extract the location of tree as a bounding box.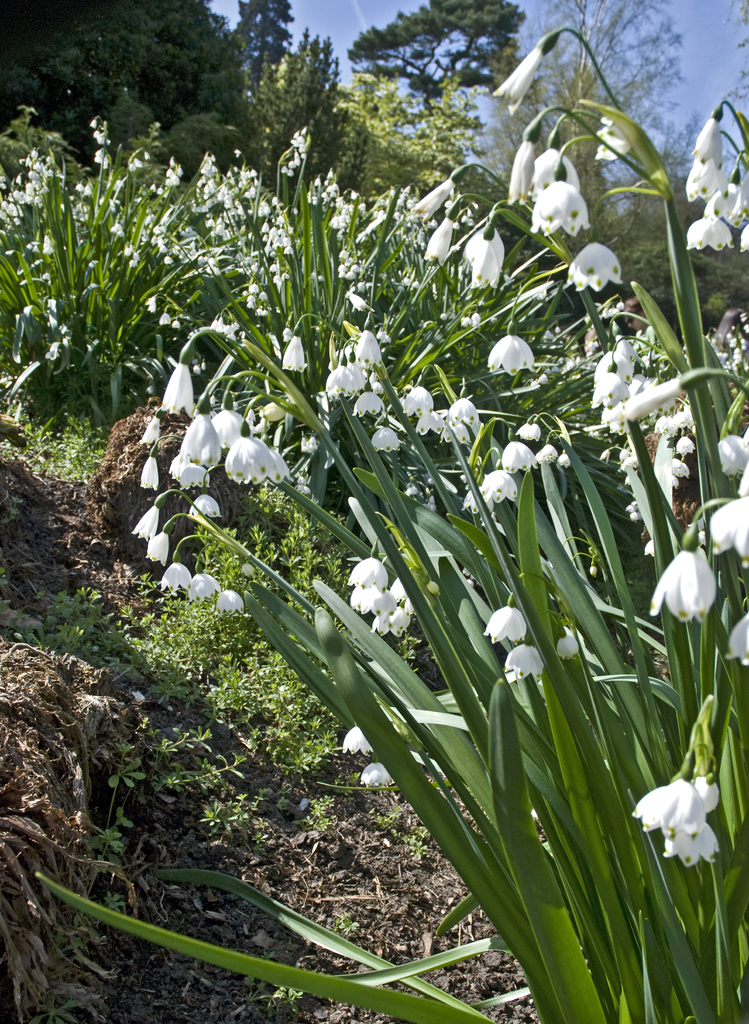
0:0:284:170.
